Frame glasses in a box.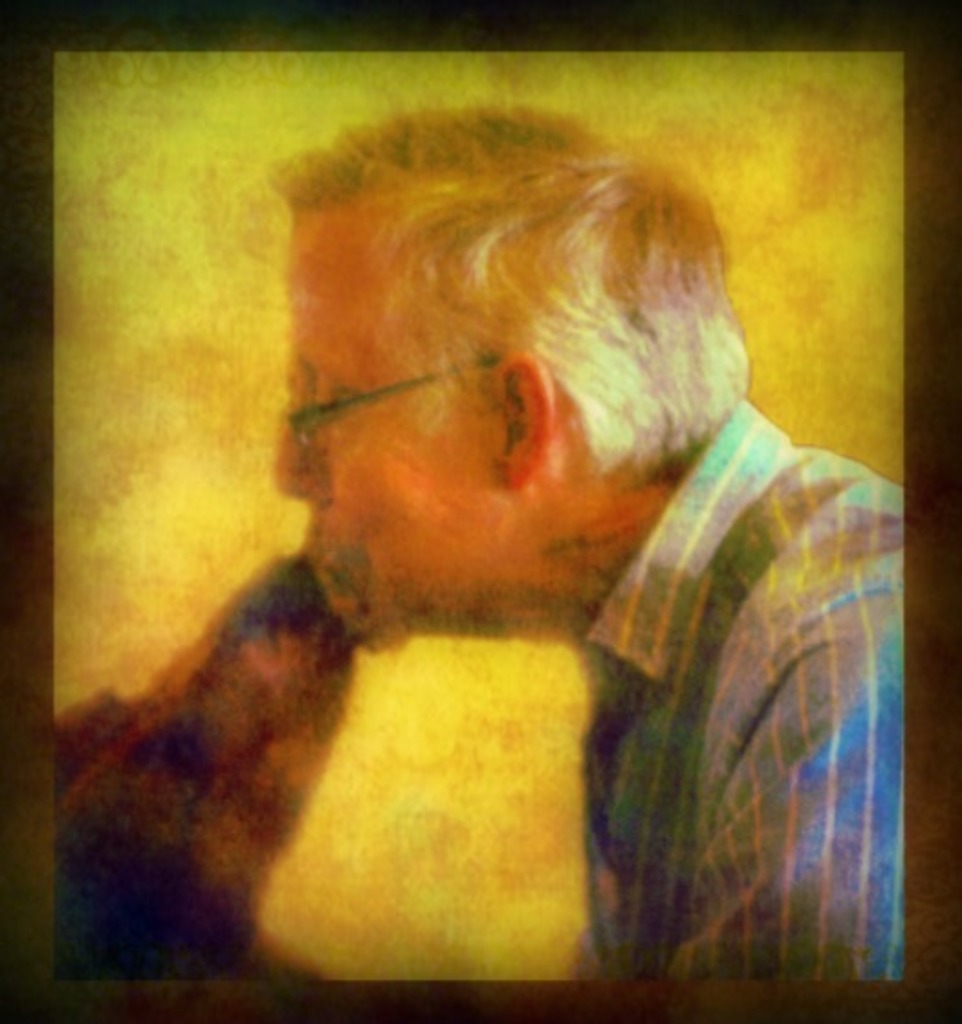
{"left": 277, "top": 322, "right": 515, "bottom": 449}.
